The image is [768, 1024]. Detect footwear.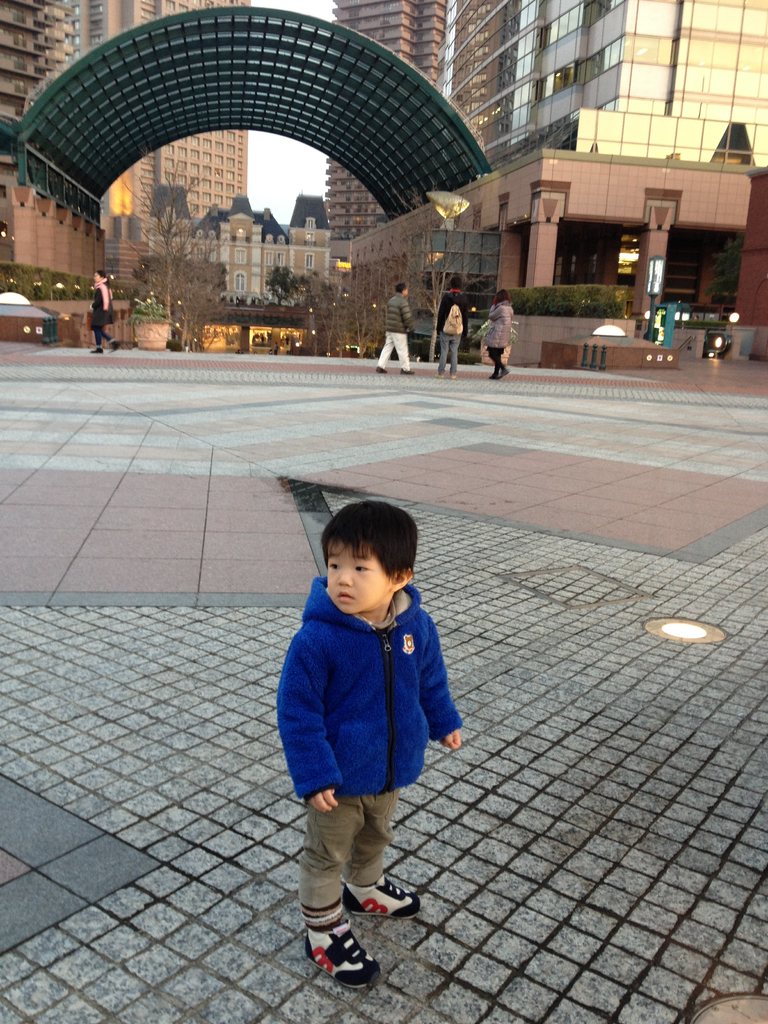
Detection: {"x1": 438, "y1": 373, "x2": 444, "y2": 378}.
